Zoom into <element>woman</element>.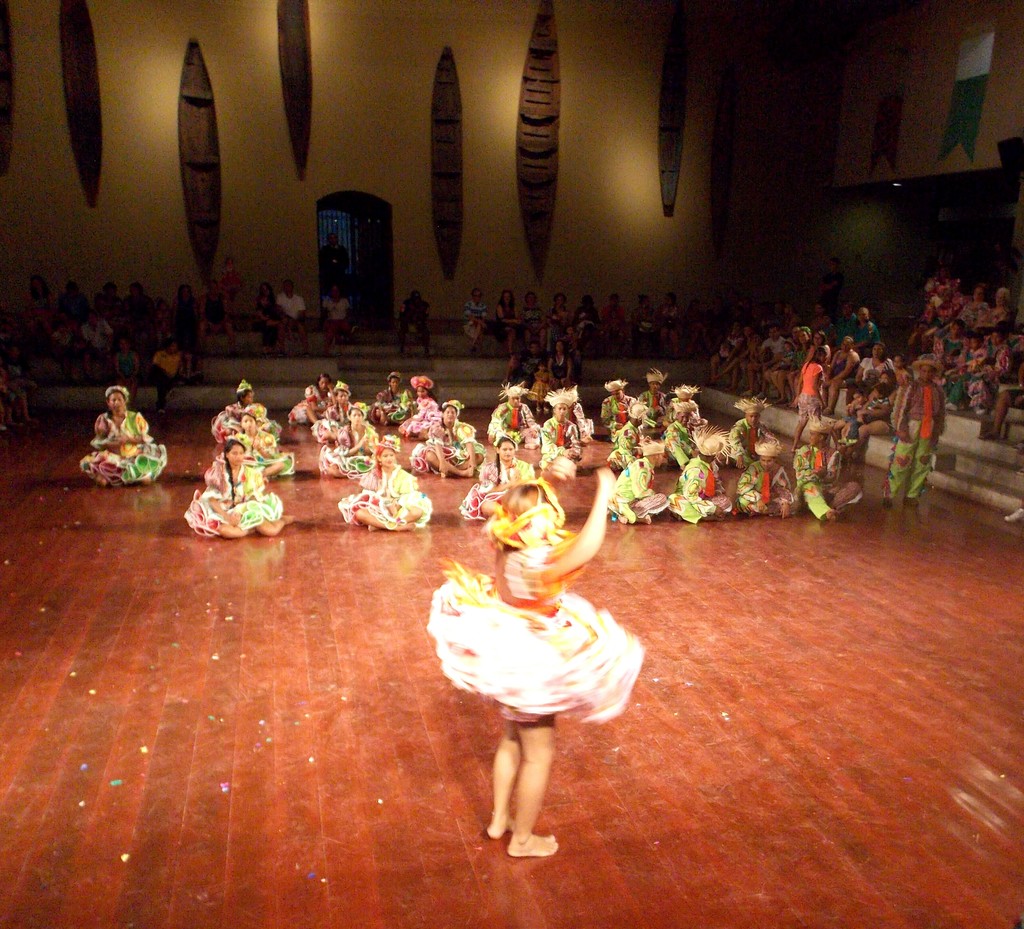
Zoom target: box(628, 293, 661, 360).
